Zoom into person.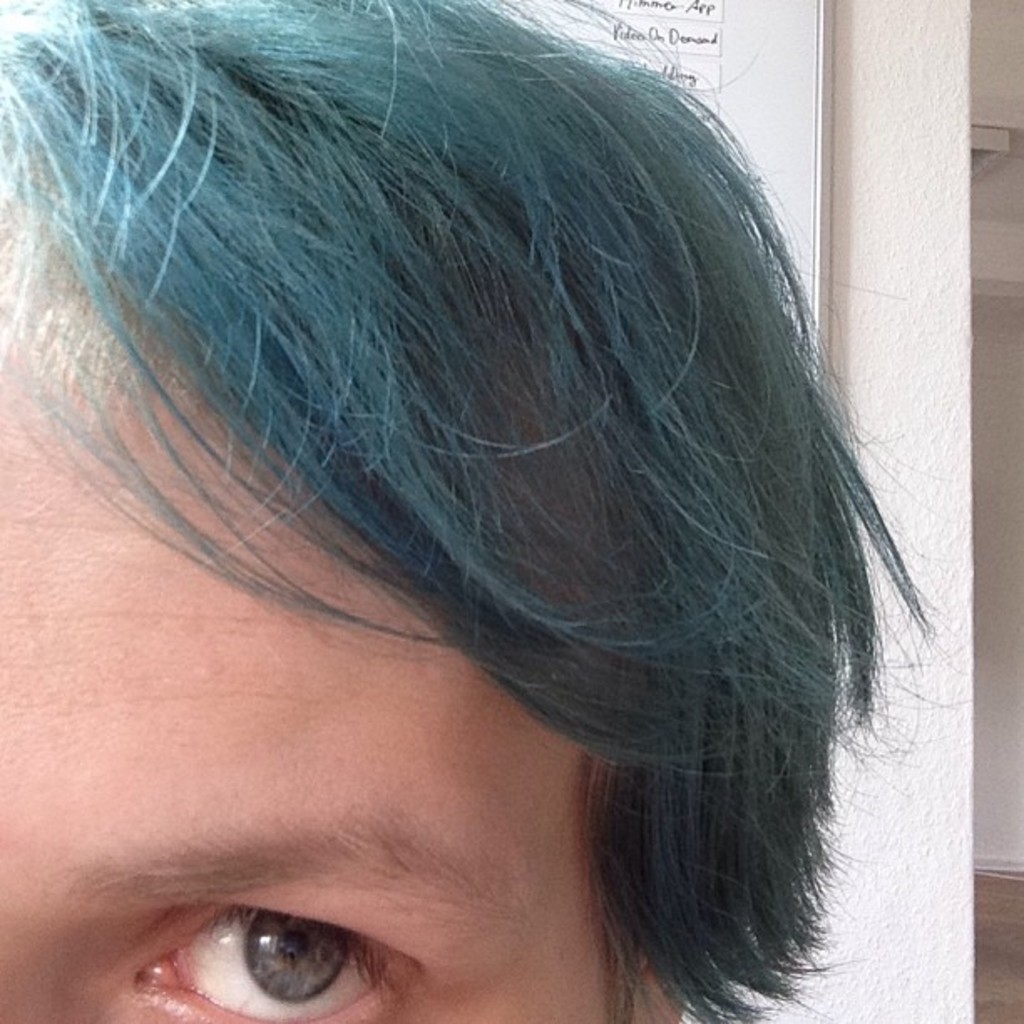
Zoom target: (0,0,997,1023).
